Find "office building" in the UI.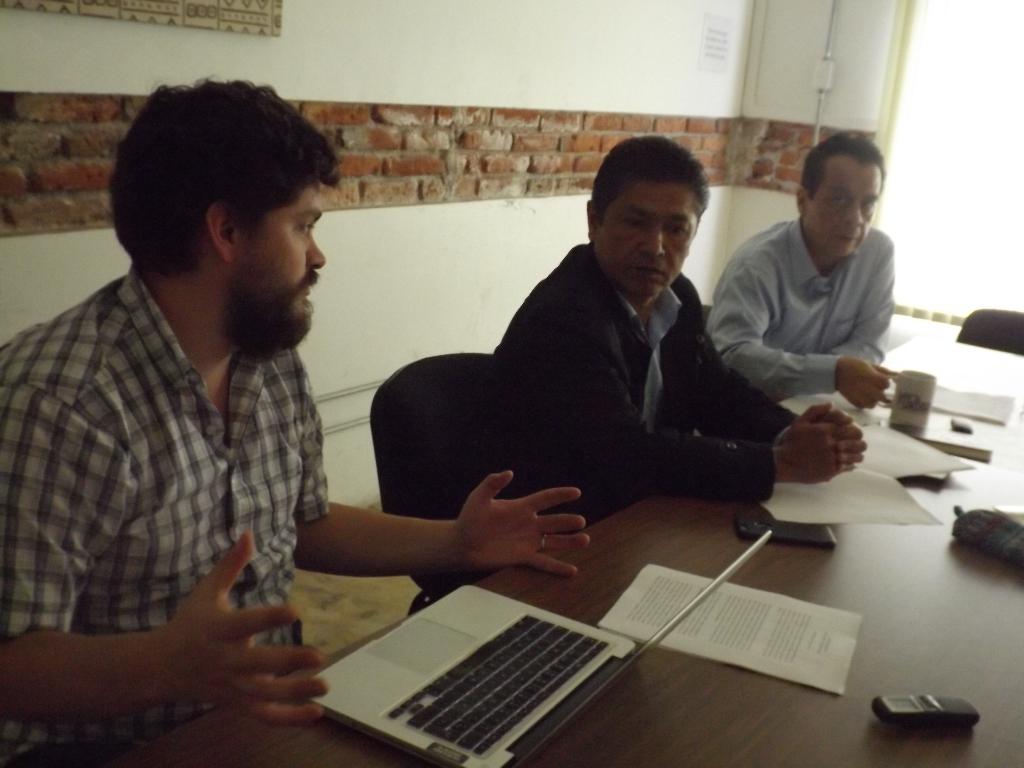
UI element at pyautogui.locateOnScreen(0, 0, 1023, 767).
